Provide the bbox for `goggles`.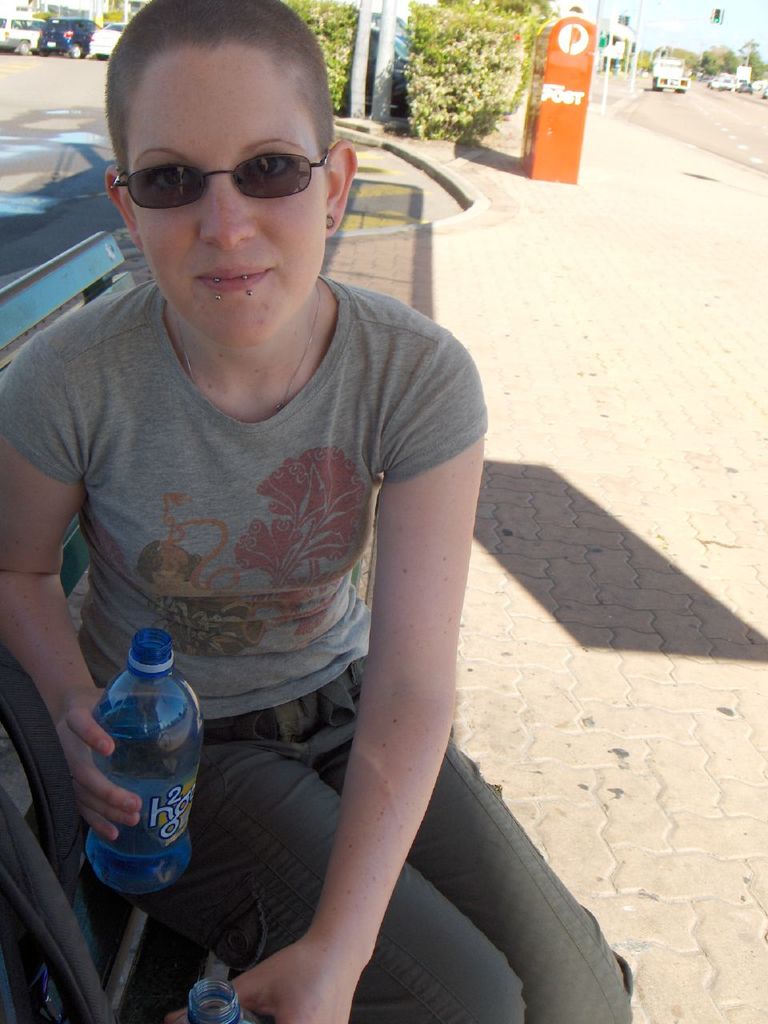
[105,94,337,203].
